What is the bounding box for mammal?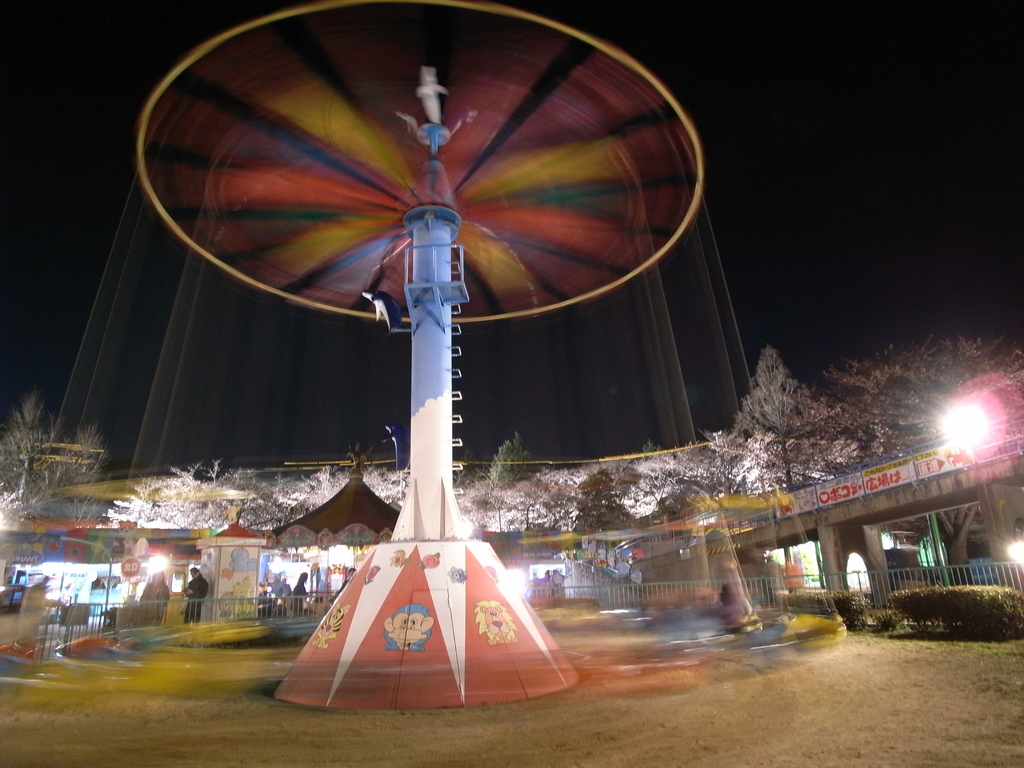
(left=292, top=569, right=313, bottom=613).
